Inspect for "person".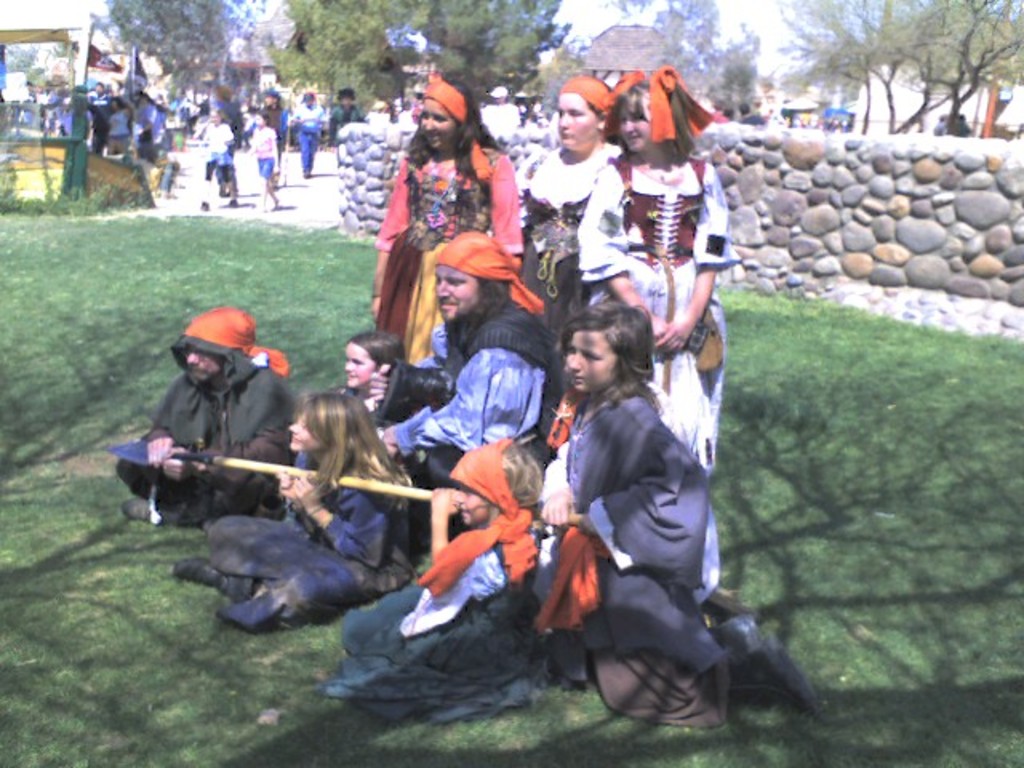
Inspection: (left=170, top=389, right=418, bottom=637).
